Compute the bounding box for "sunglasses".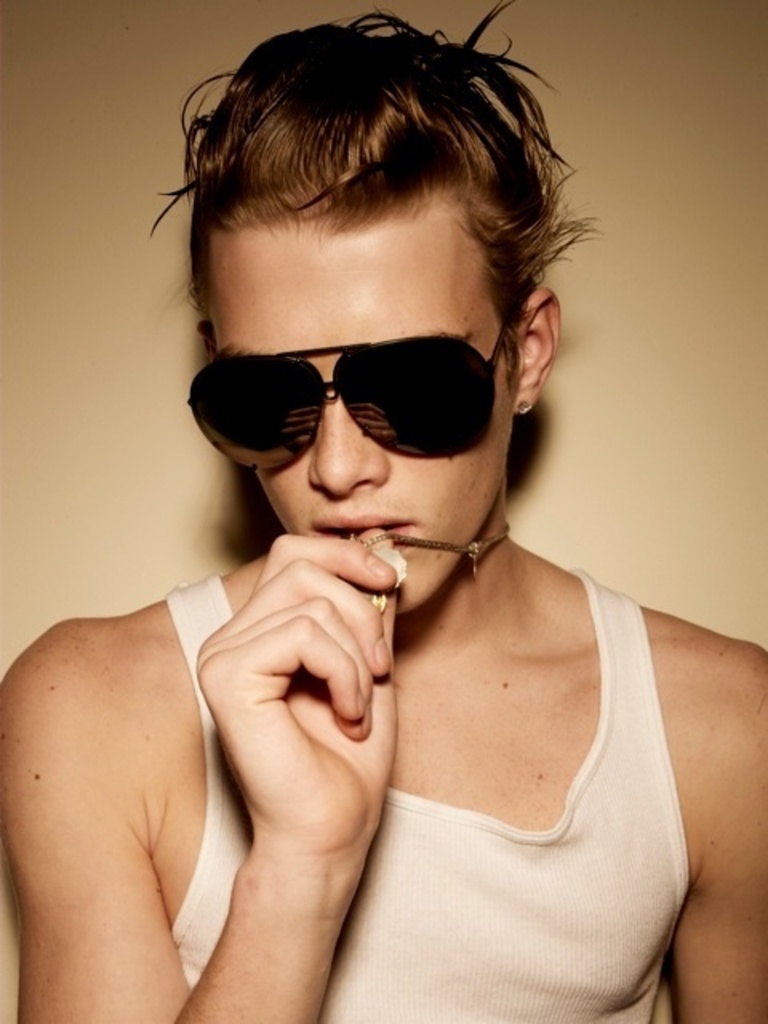
locate(184, 317, 515, 474).
